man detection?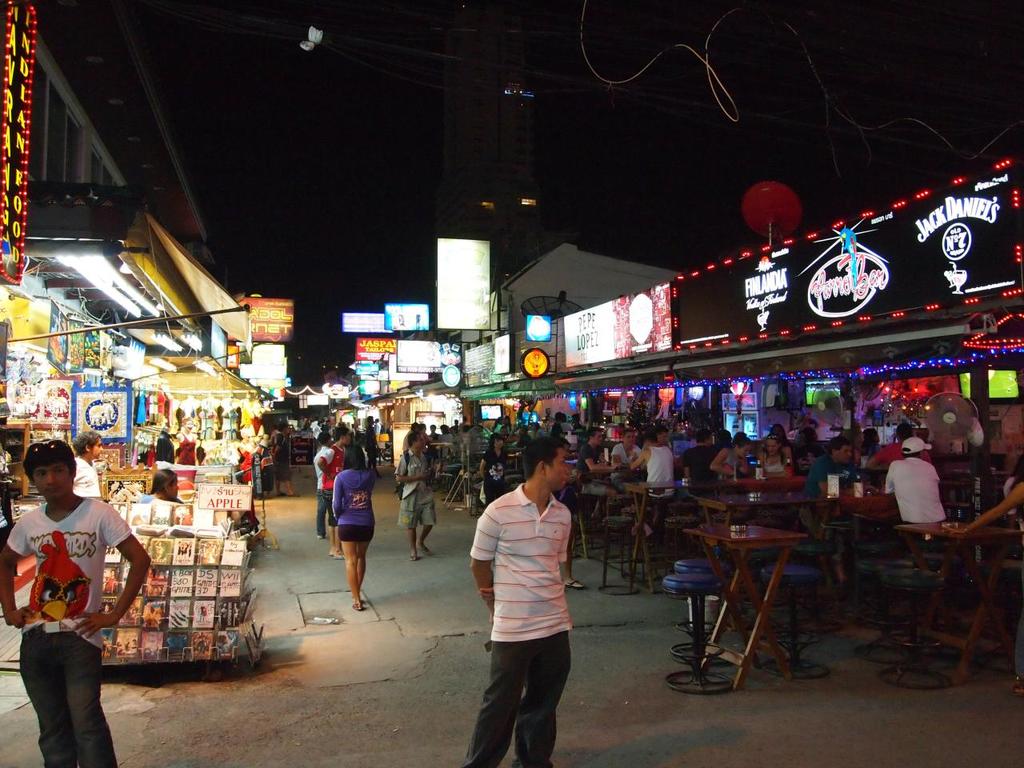
638/421/670/469
